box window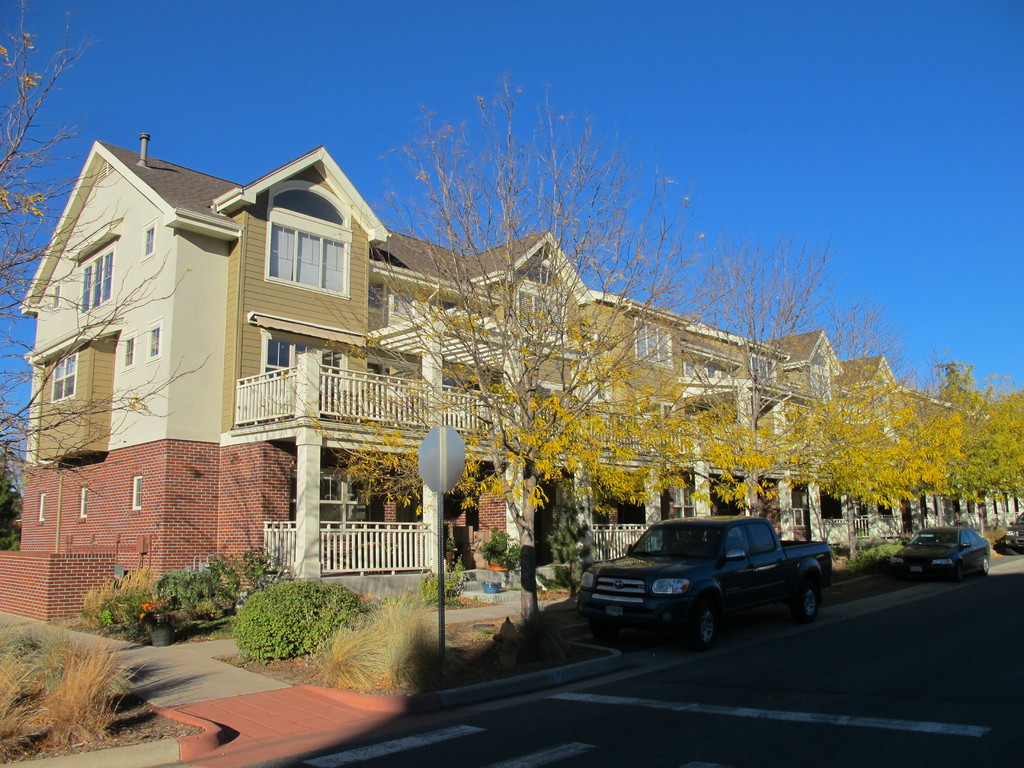
Rect(118, 326, 136, 374)
